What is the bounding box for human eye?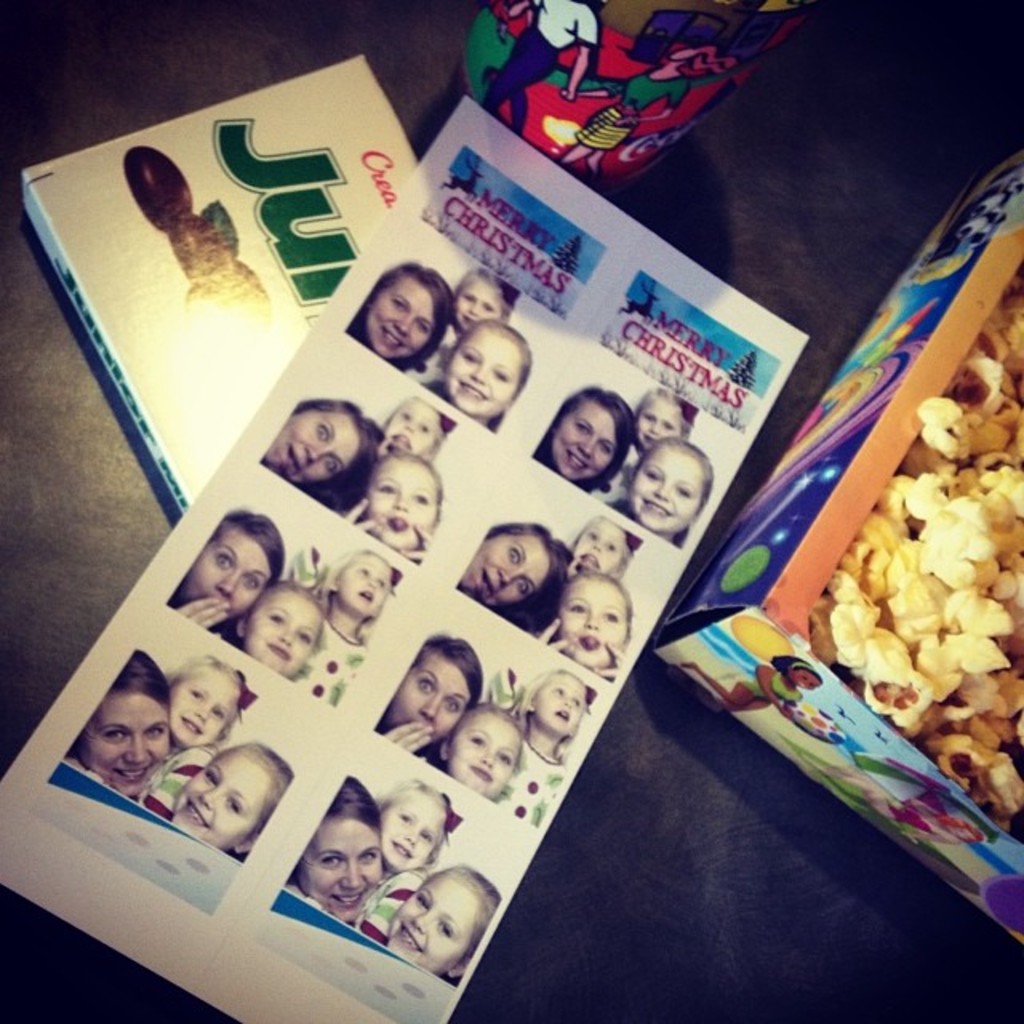
bbox=[507, 541, 522, 562].
